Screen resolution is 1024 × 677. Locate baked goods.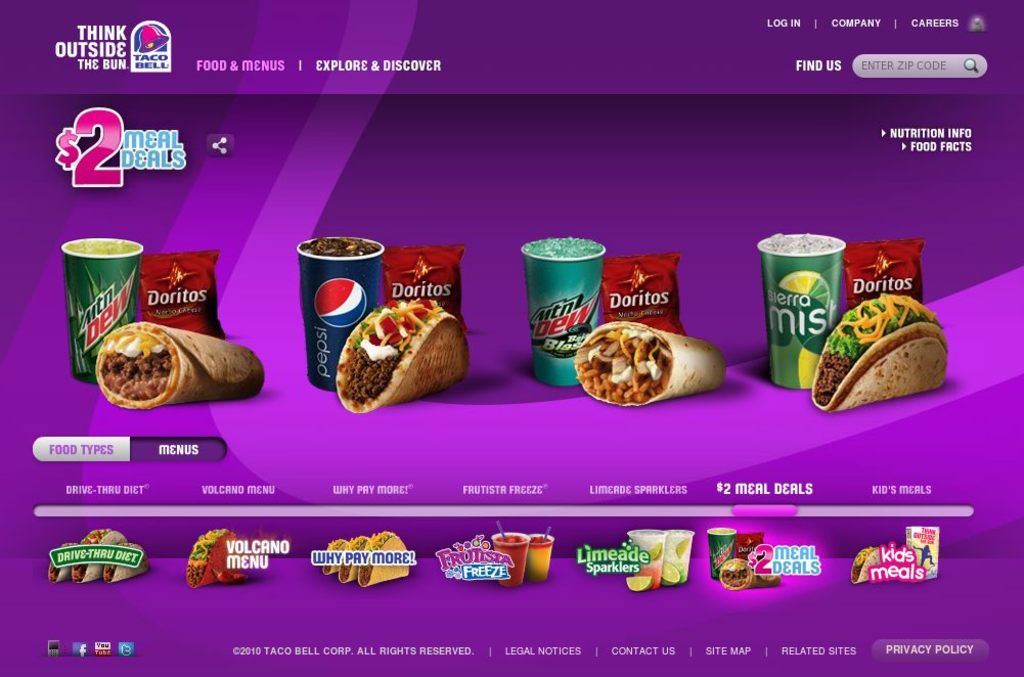
pyautogui.locateOnScreen(808, 273, 942, 416).
